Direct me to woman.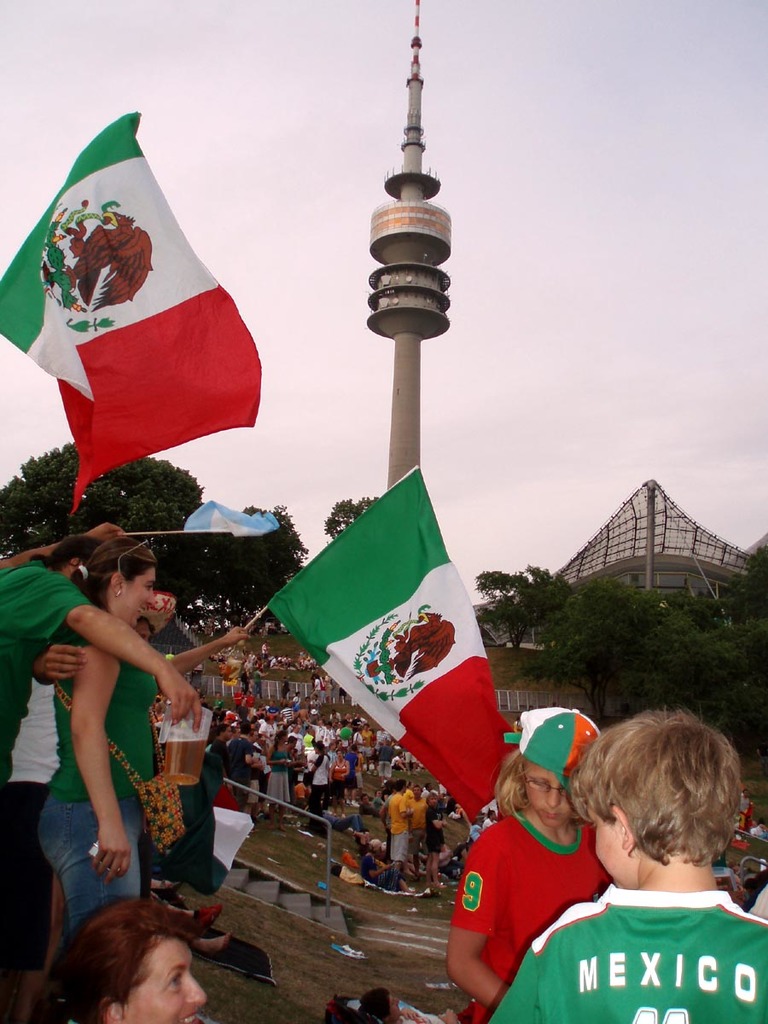
Direction: bbox=[31, 499, 215, 957].
